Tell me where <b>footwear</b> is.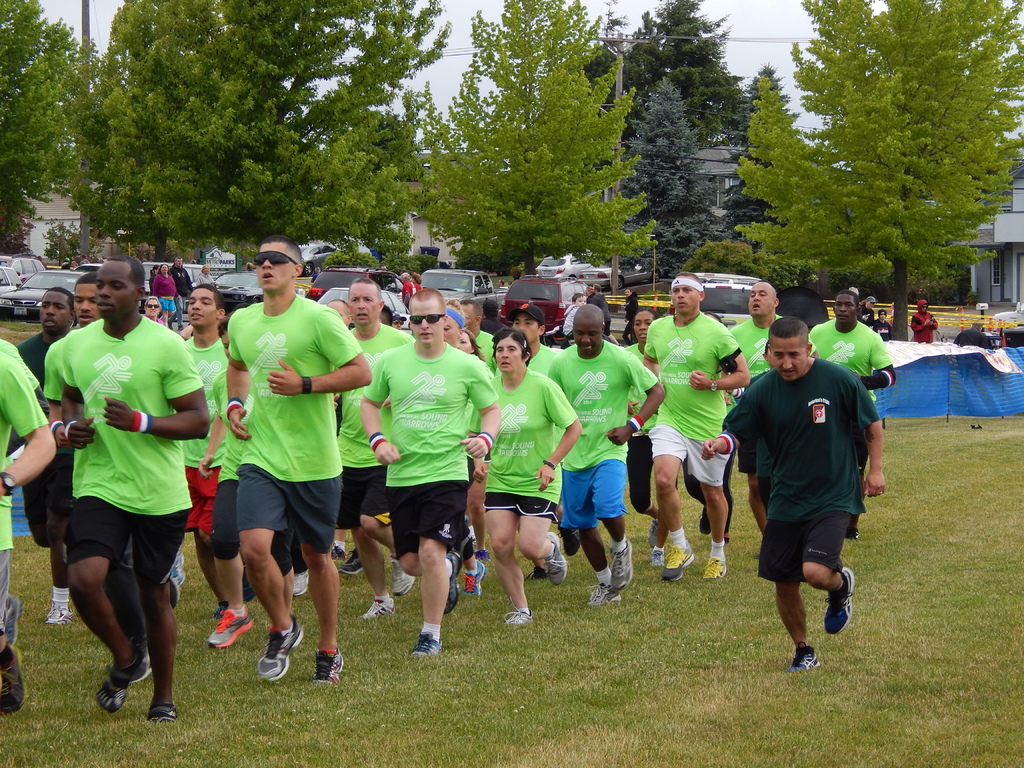
<b>footwear</b> is at <box>475,547,490,561</box>.
